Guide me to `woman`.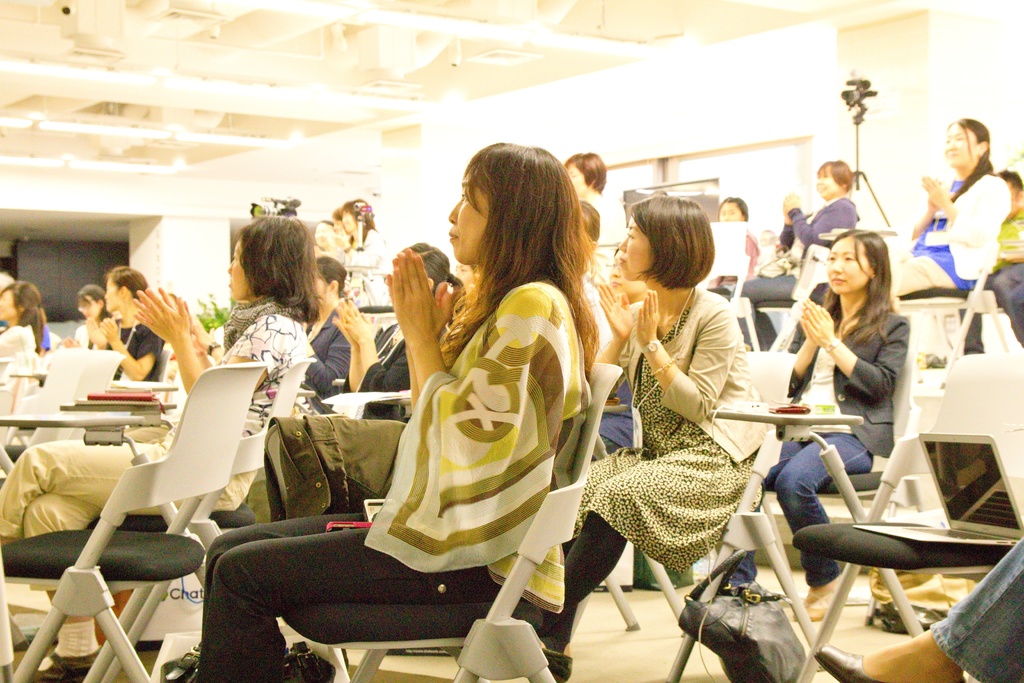
Guidance: 195:138:598:682.
